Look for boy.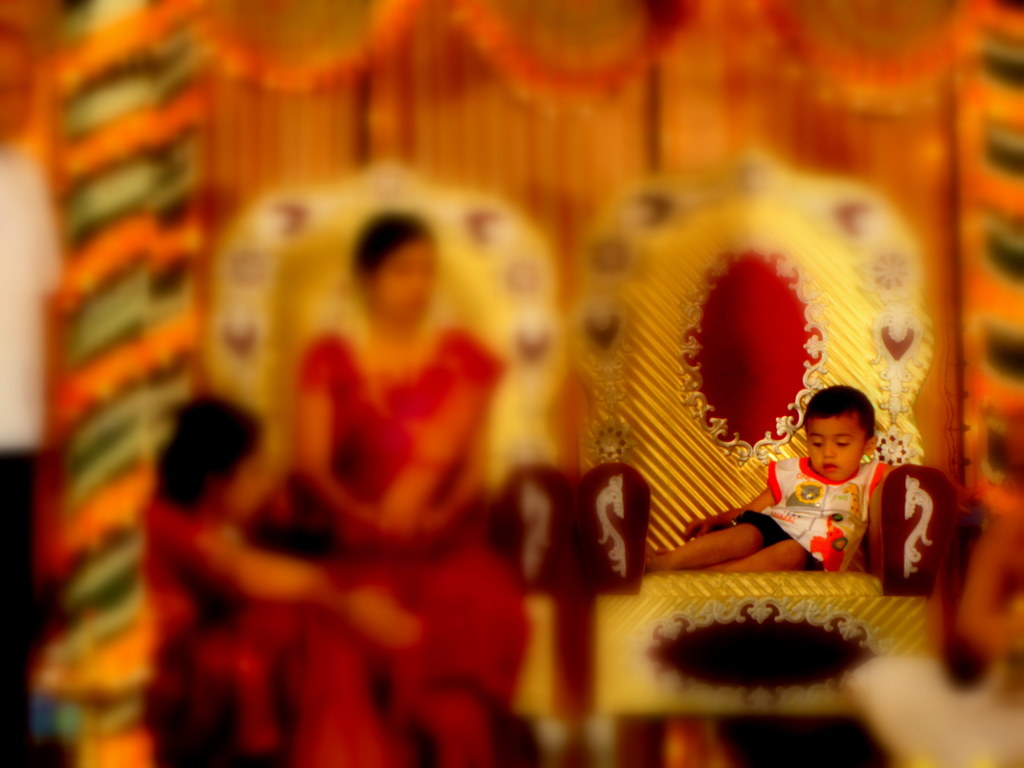
Found: [left=644, top=381, right=972, bottom=574].
